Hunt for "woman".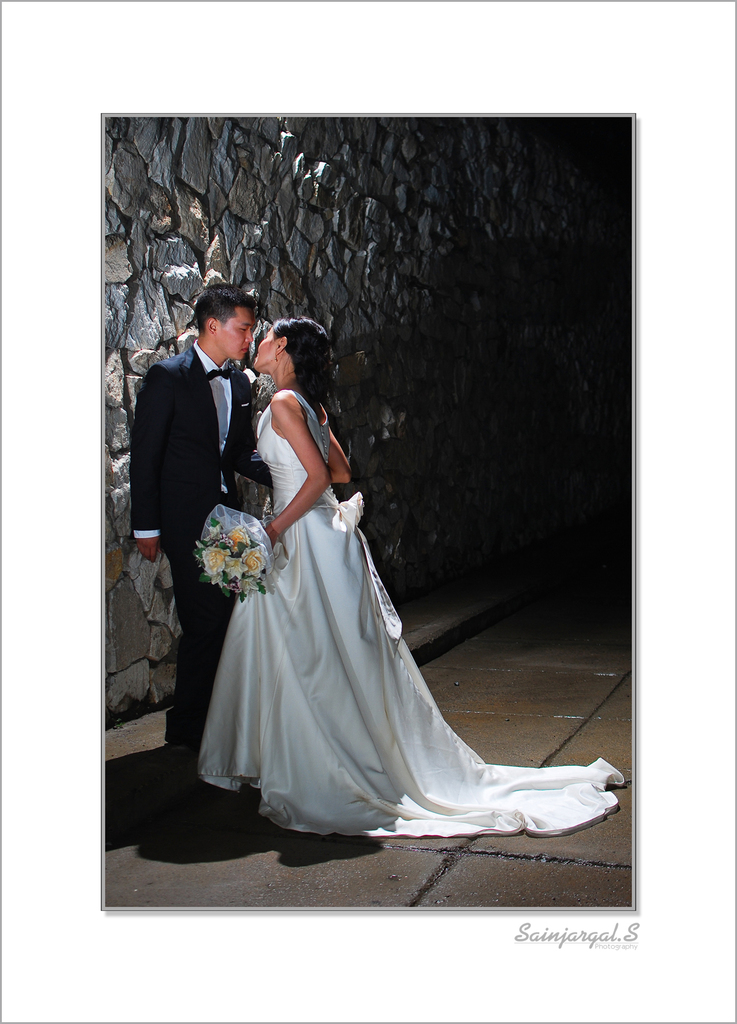
Hunted down at <region>189, 336, 592, 863</region>.
